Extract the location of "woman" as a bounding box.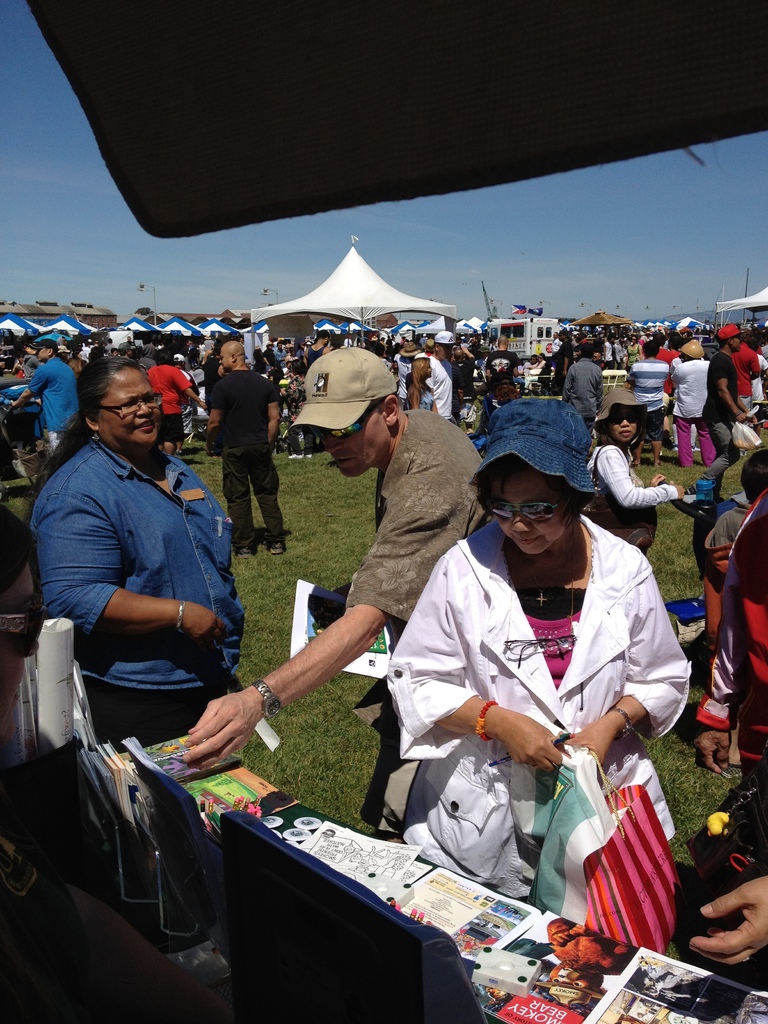
locate(255, 349, 273, 390).
